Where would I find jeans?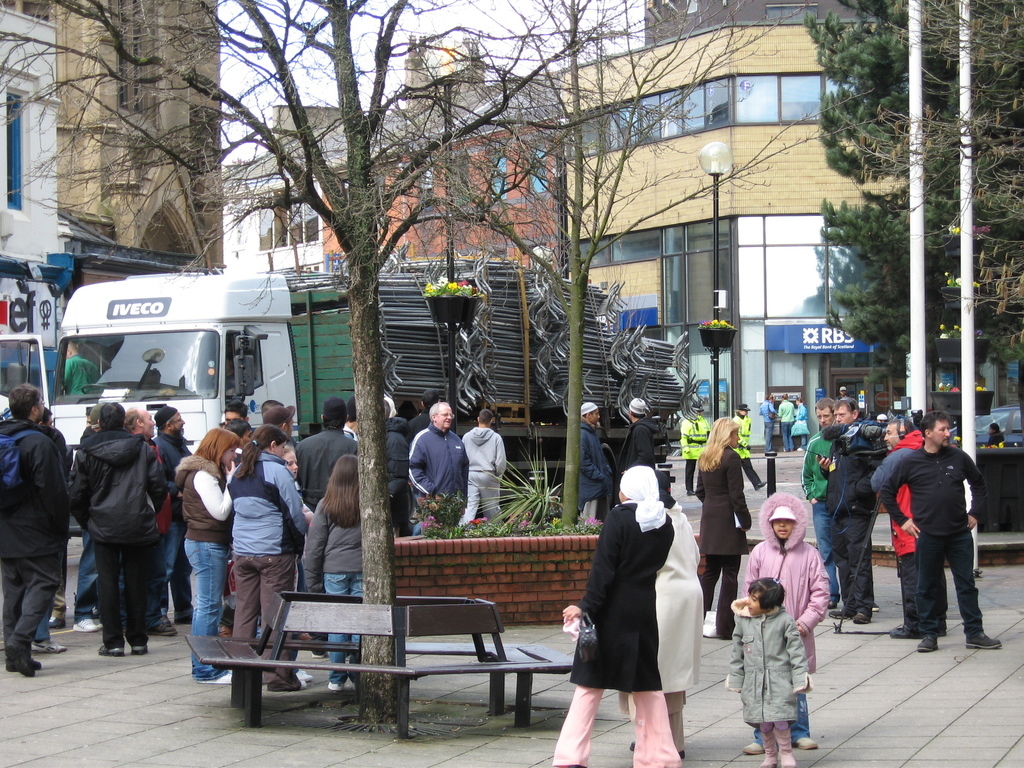
At 764,421,780,454.
